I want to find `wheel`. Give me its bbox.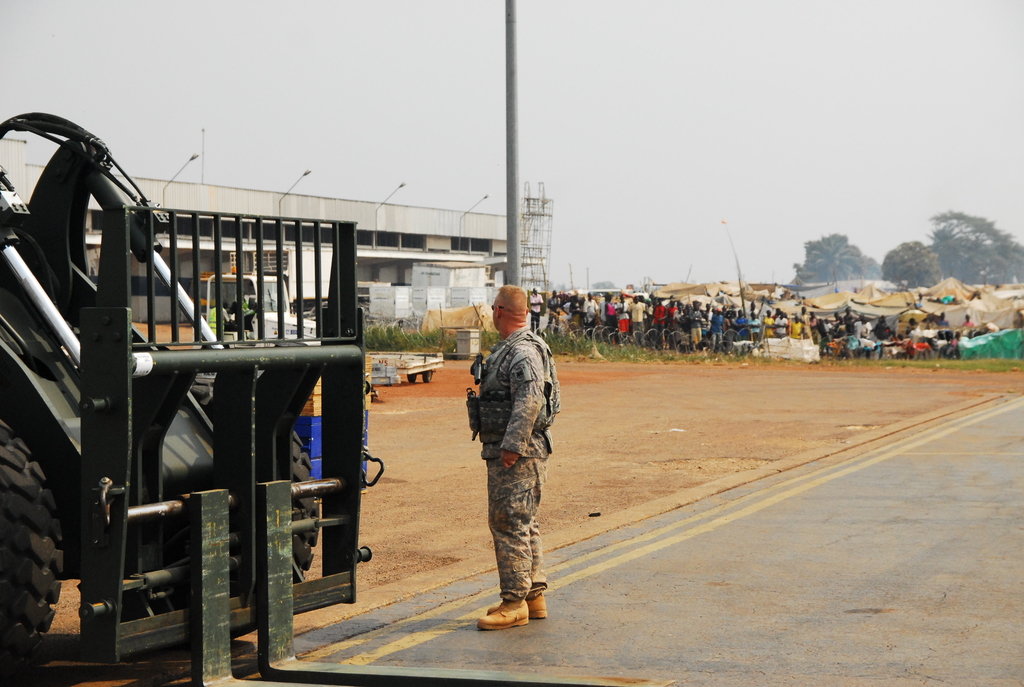
bbox=[0, 408, 60, 679].
